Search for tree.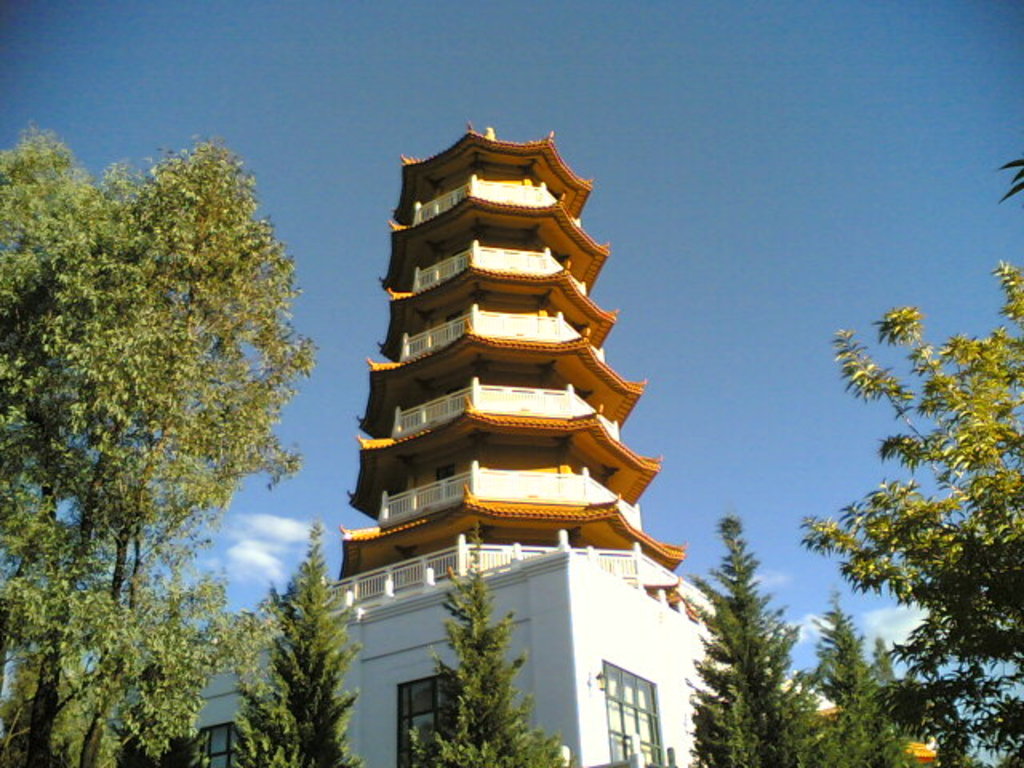
Found at [x1=790, y1=606, x2=894, y2=766].
